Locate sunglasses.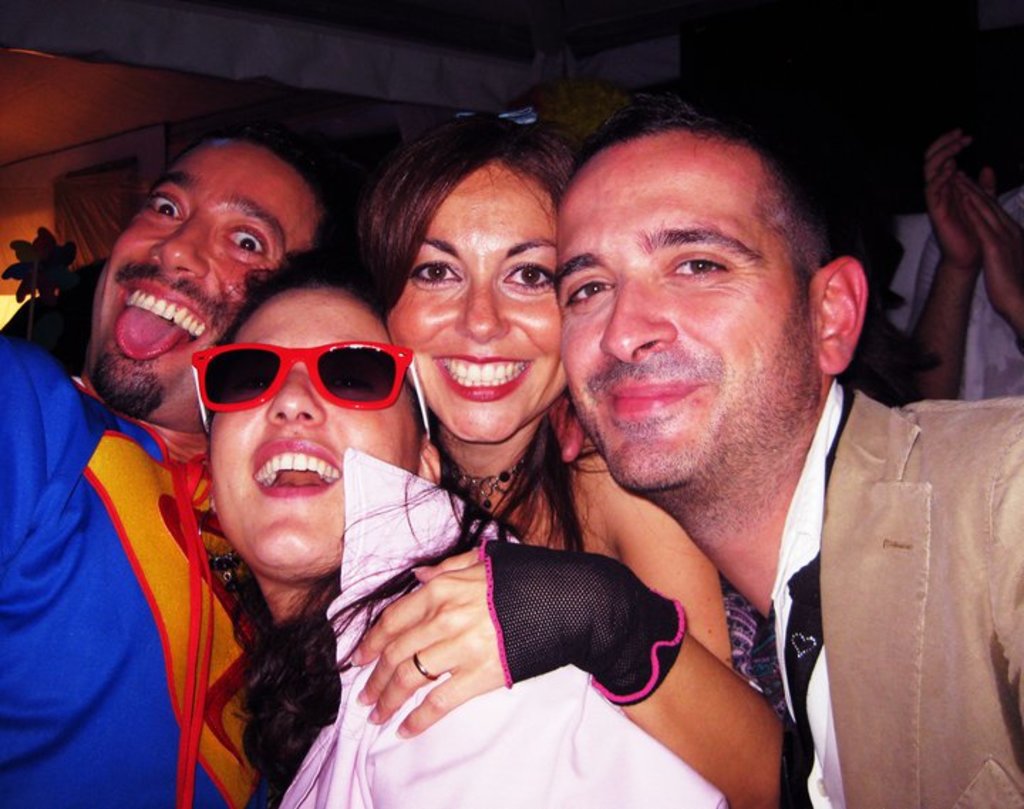
Bounding box: l=189, t=341, r=431, b=456.
